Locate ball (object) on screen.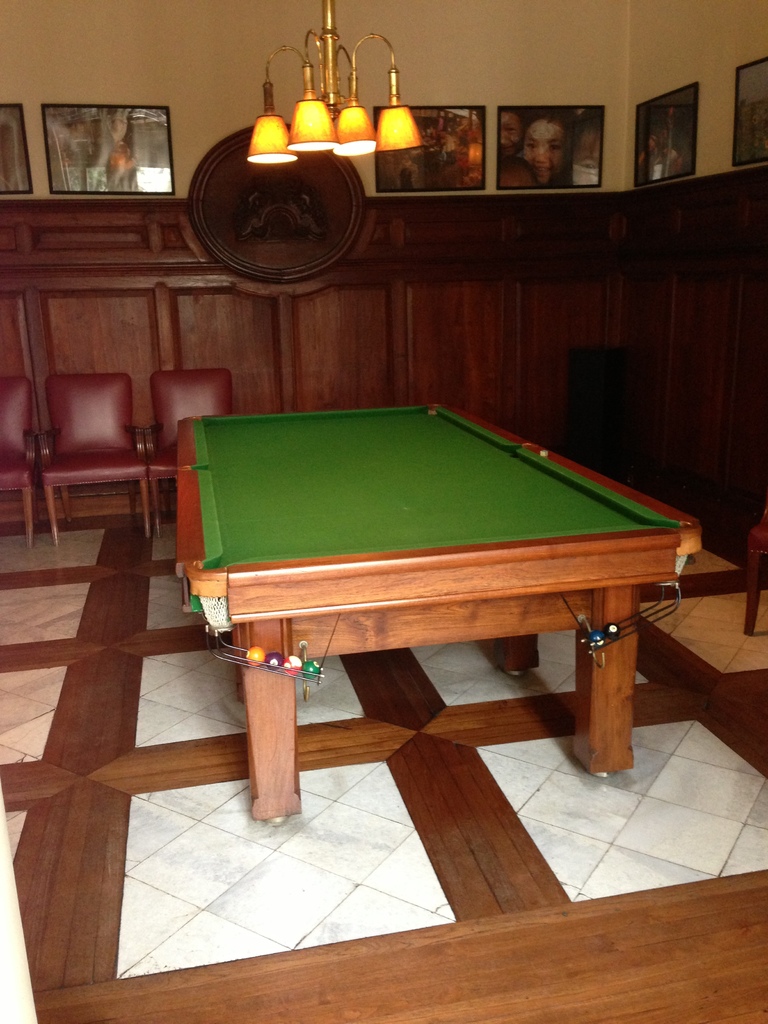
On screen at (left=286, top=655, right=300, bottom=675).
